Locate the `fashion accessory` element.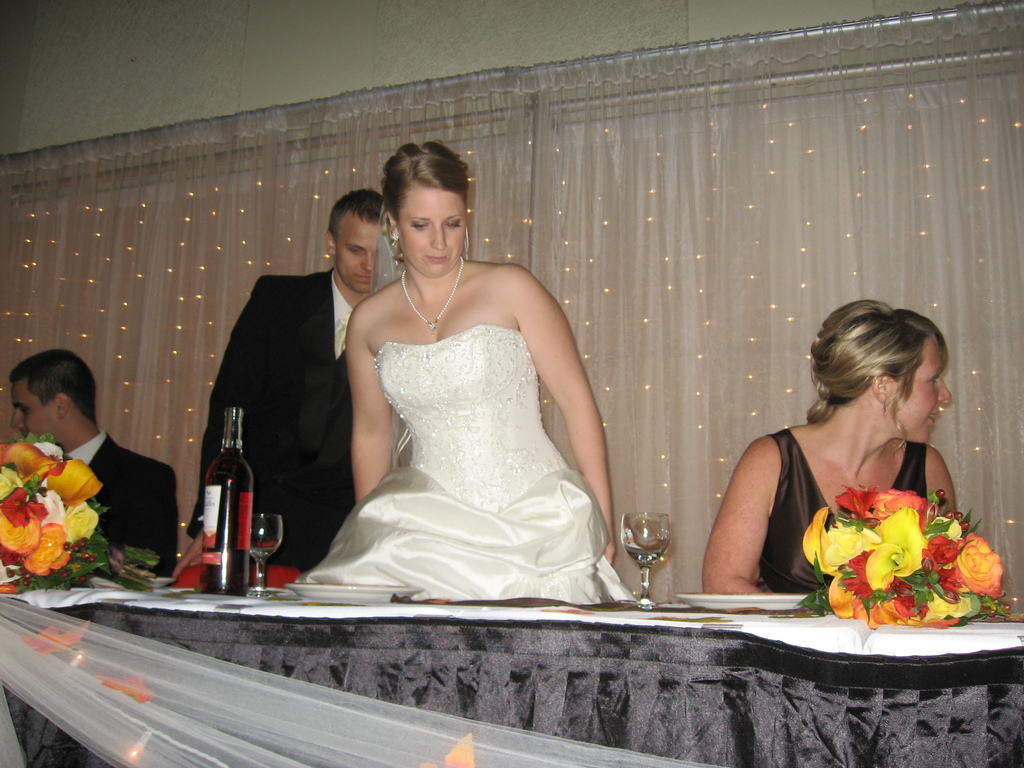
Element bbox: (403, 257, 464, 338).
